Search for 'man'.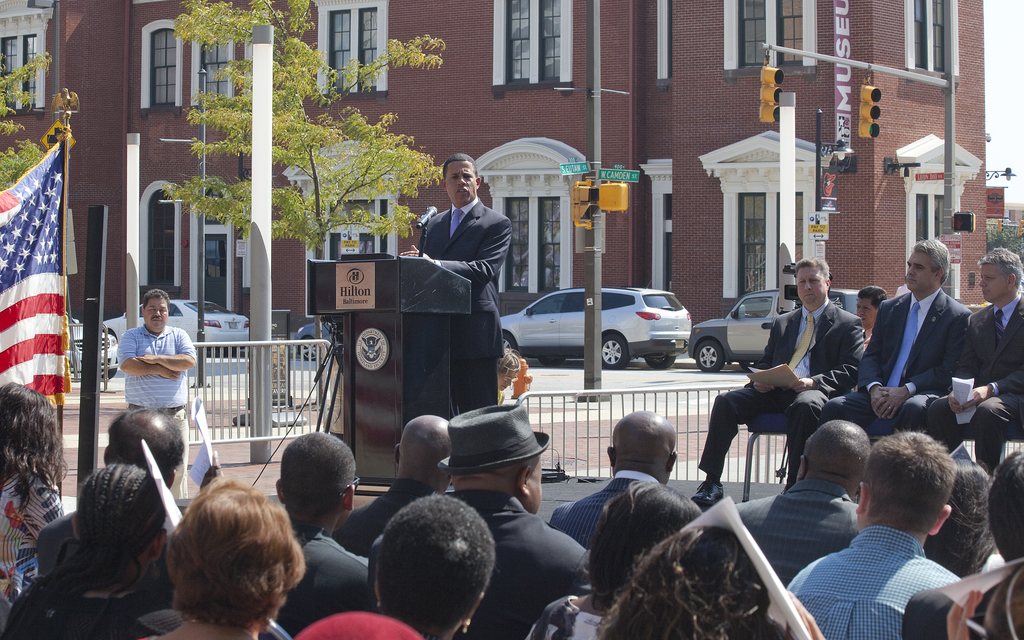
Found at bbox(819, 241, 975, 434).
